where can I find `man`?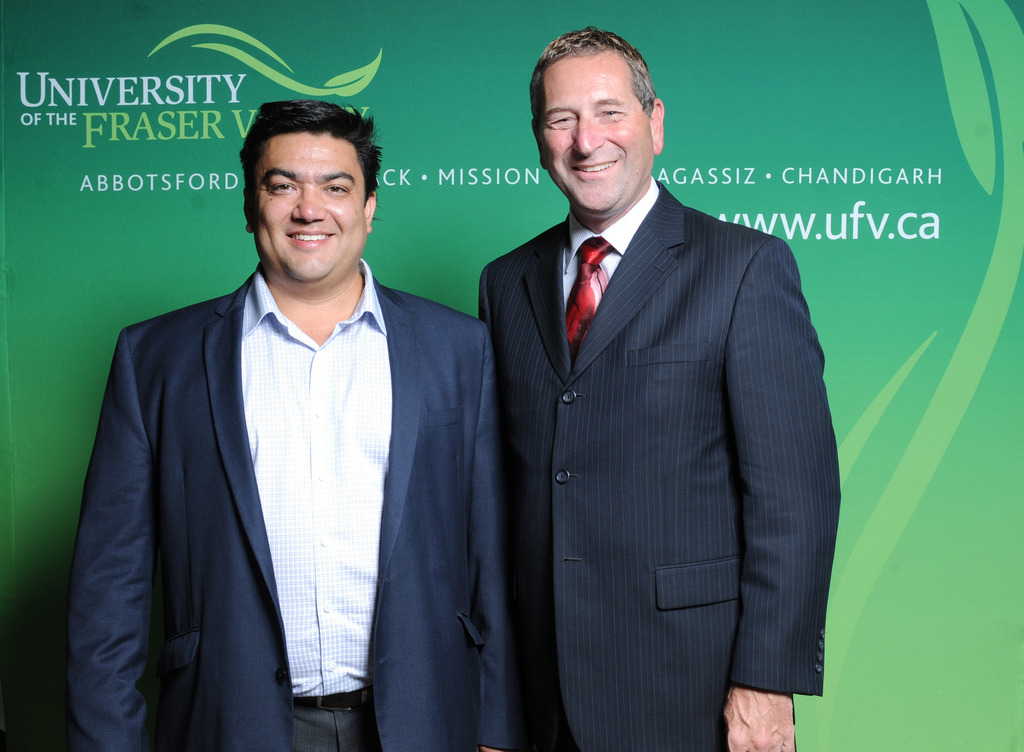
You can find it at 56, 96, 494, 751.
